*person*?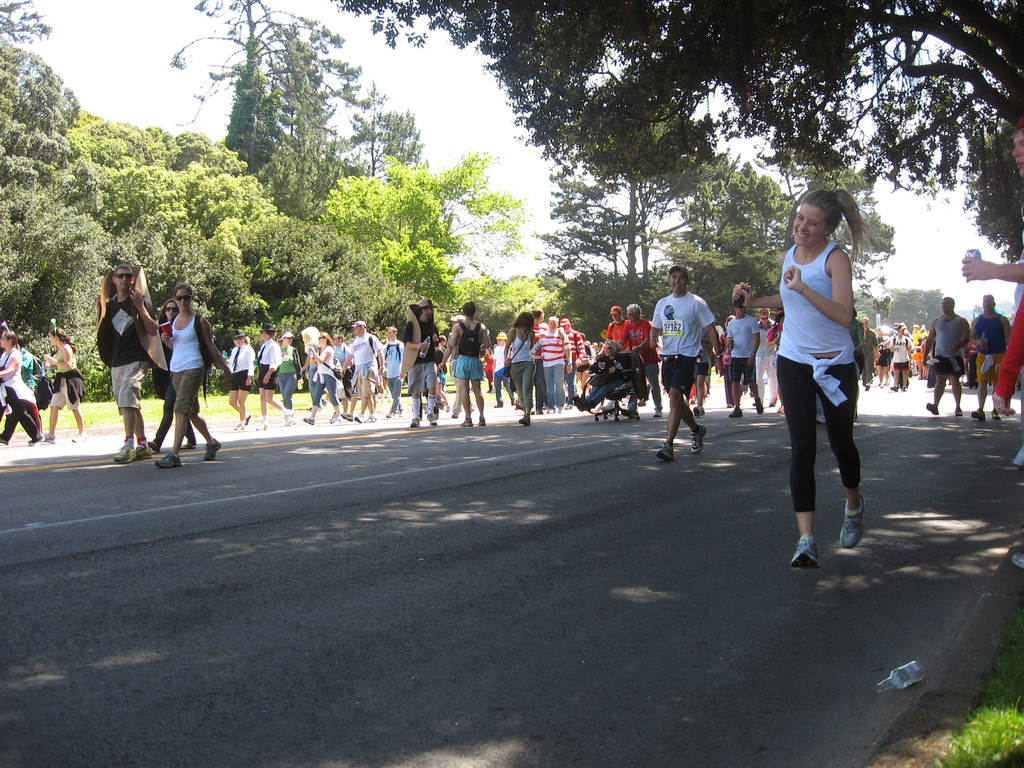
l=374, t=319, r=407, b=410
